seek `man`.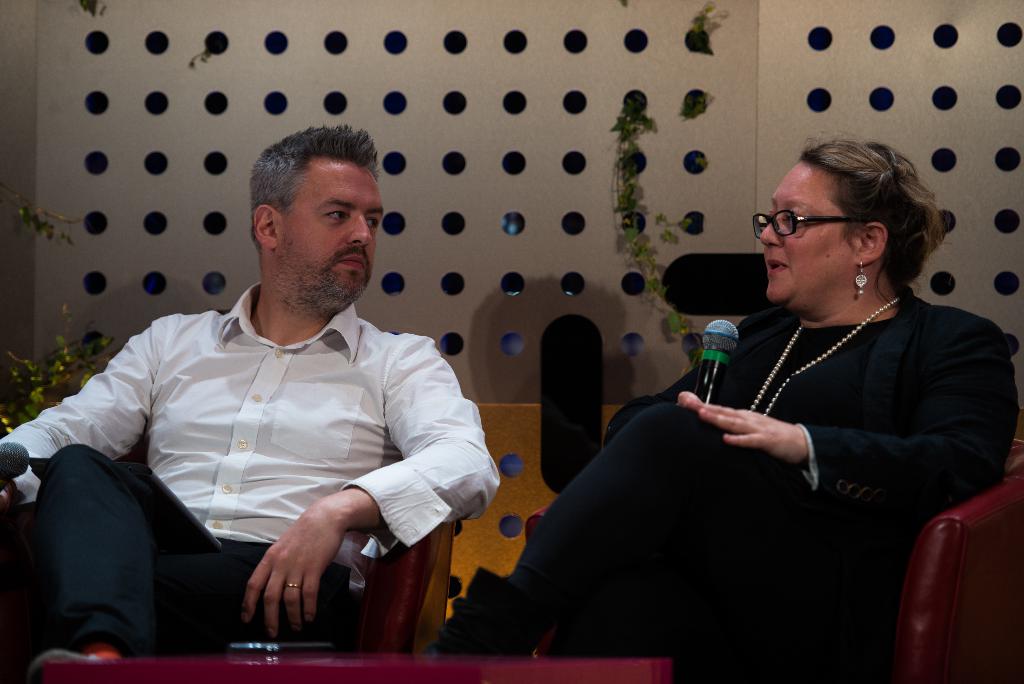
bbox(33, 140, 498, 654).
